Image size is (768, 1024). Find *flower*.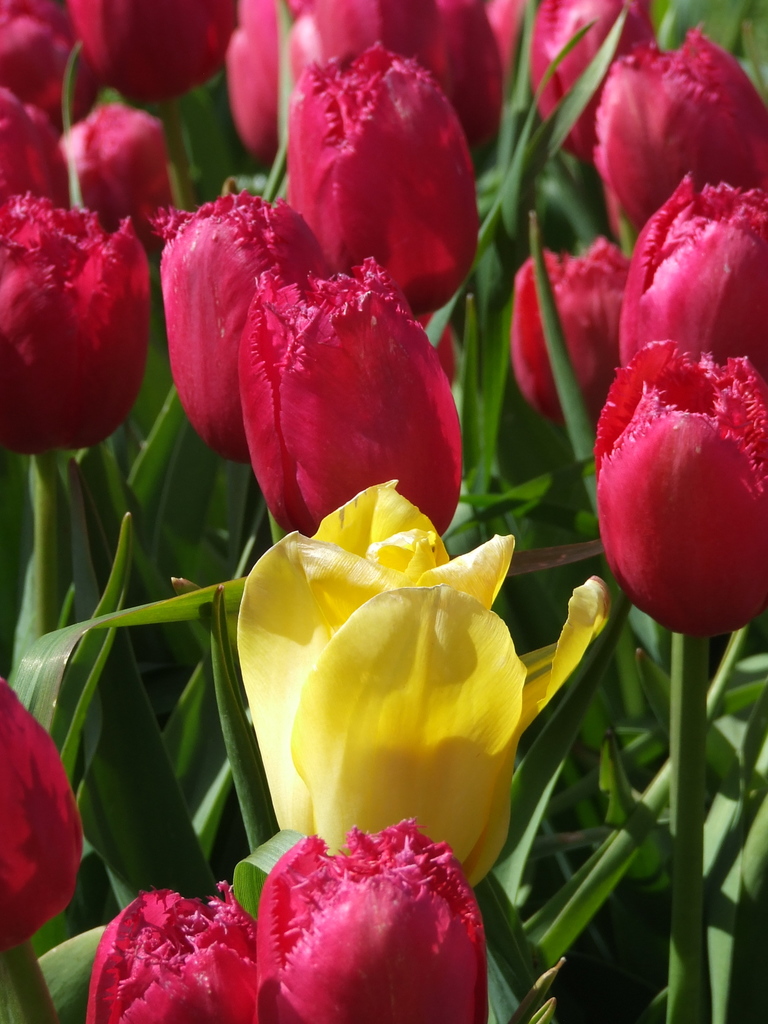
595:335:767:639.
